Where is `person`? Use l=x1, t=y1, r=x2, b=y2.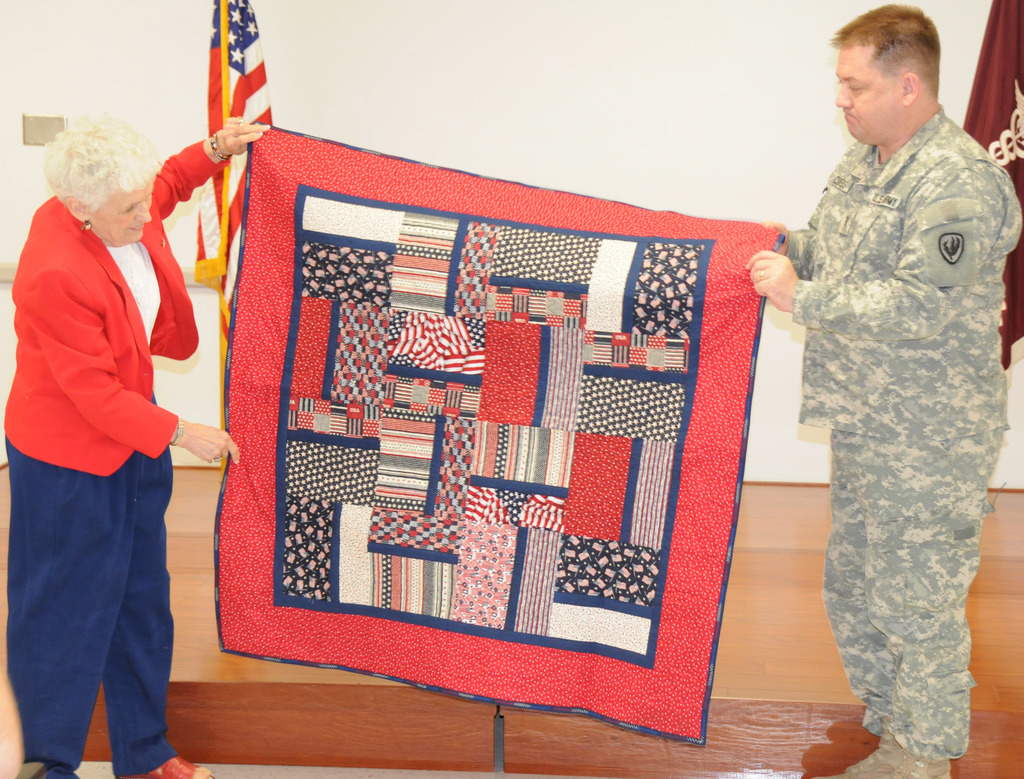
l=746, t=3, r=1023, b=778.
